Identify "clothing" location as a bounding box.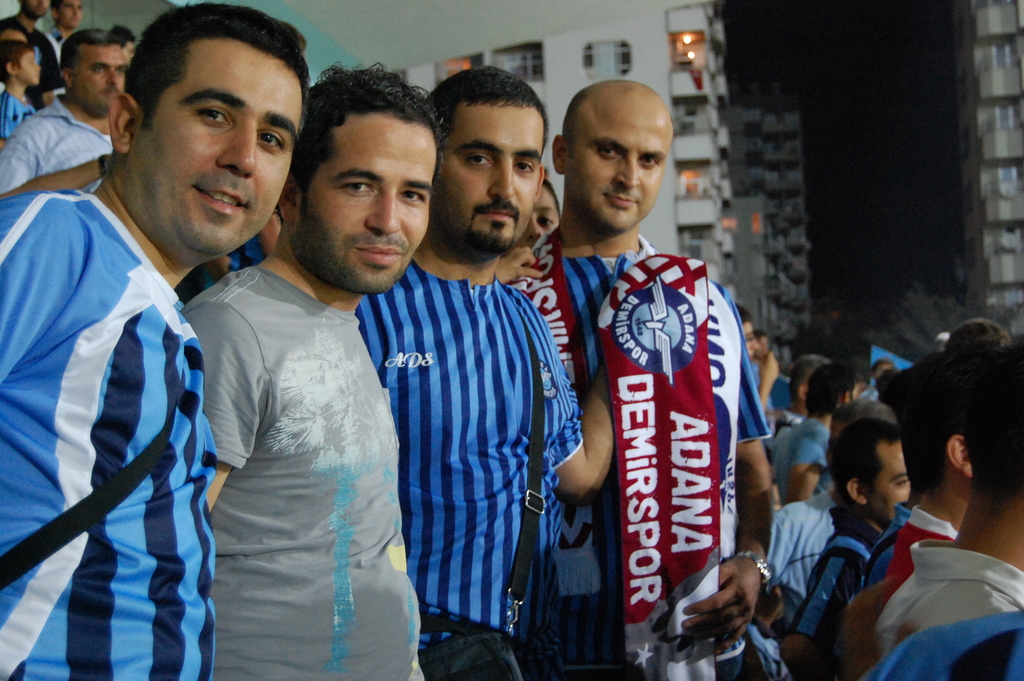
[x1=0, y1=179, x2=219, y2=680].
